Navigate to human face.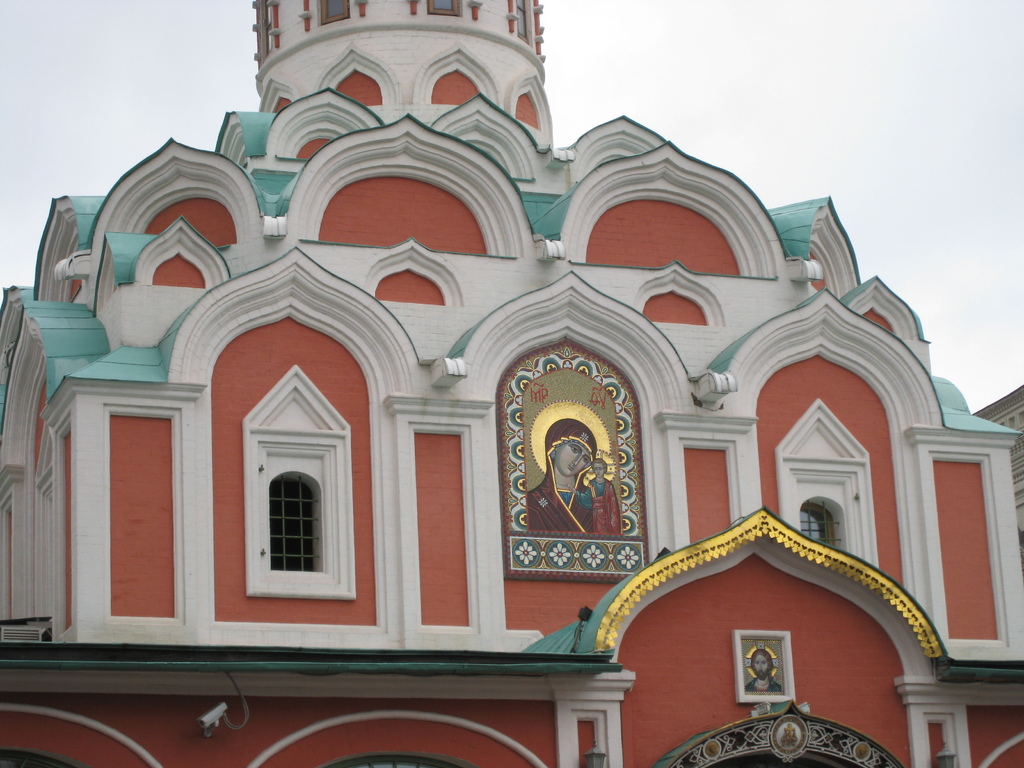
Navigation target: x1=593, y1=464, x2=603, y2=480.
